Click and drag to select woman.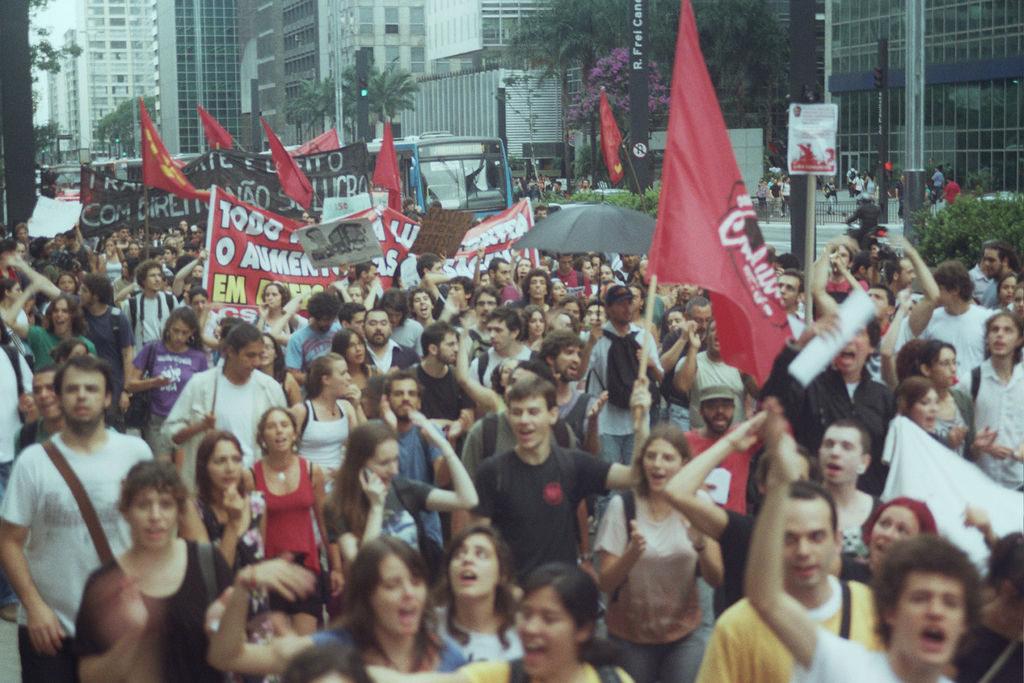
Selection: rect(250, 283, 310, 365).
